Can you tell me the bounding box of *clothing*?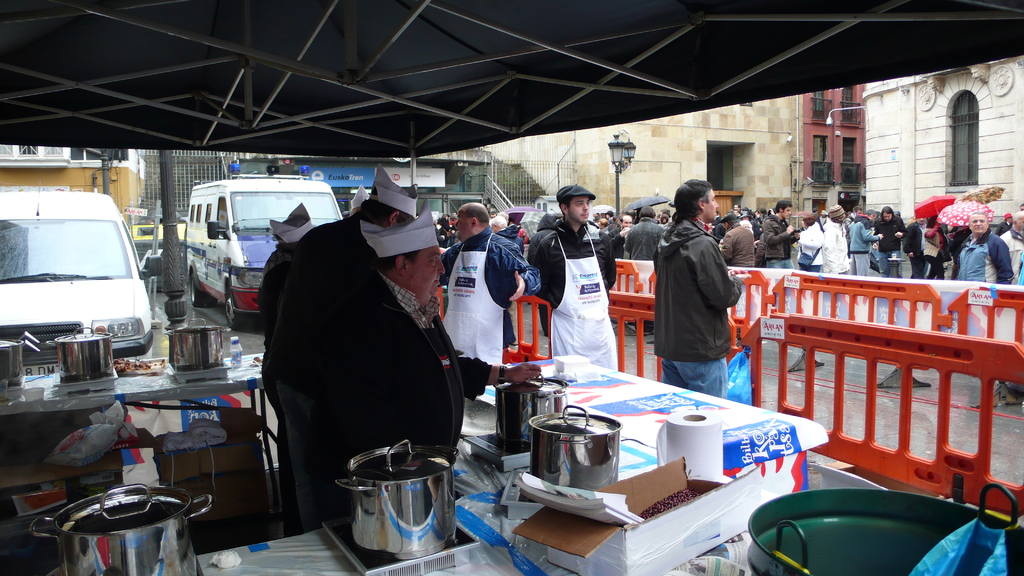
849/218/872/267.
